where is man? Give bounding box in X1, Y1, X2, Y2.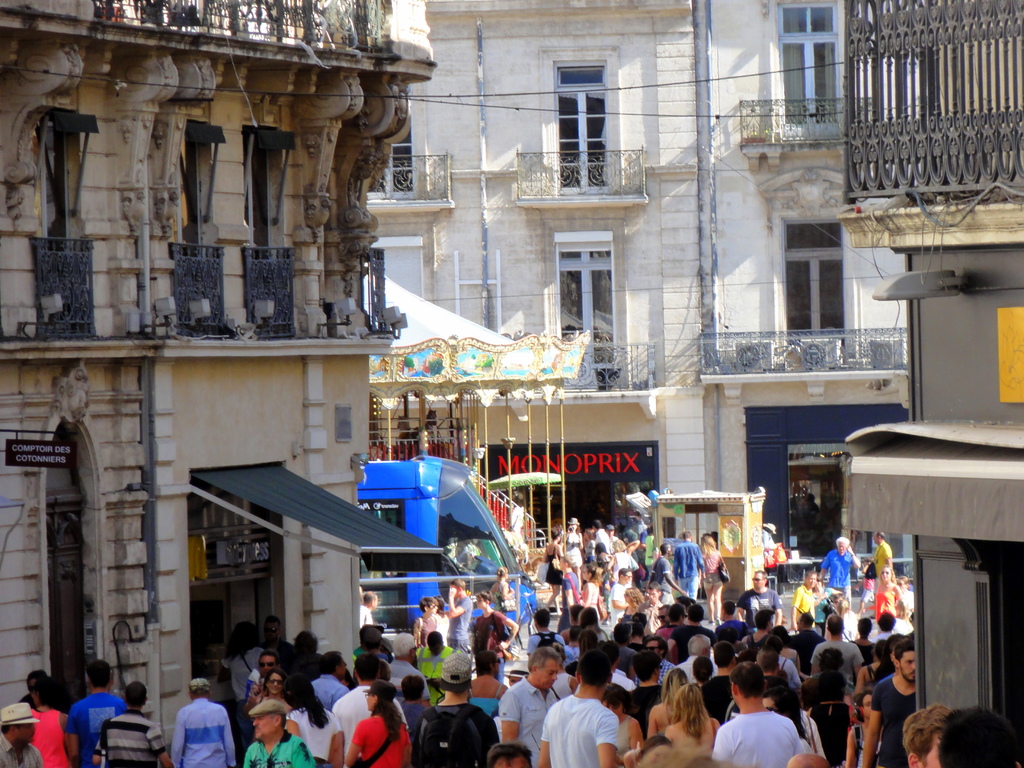
493, 644, 566, 767.
